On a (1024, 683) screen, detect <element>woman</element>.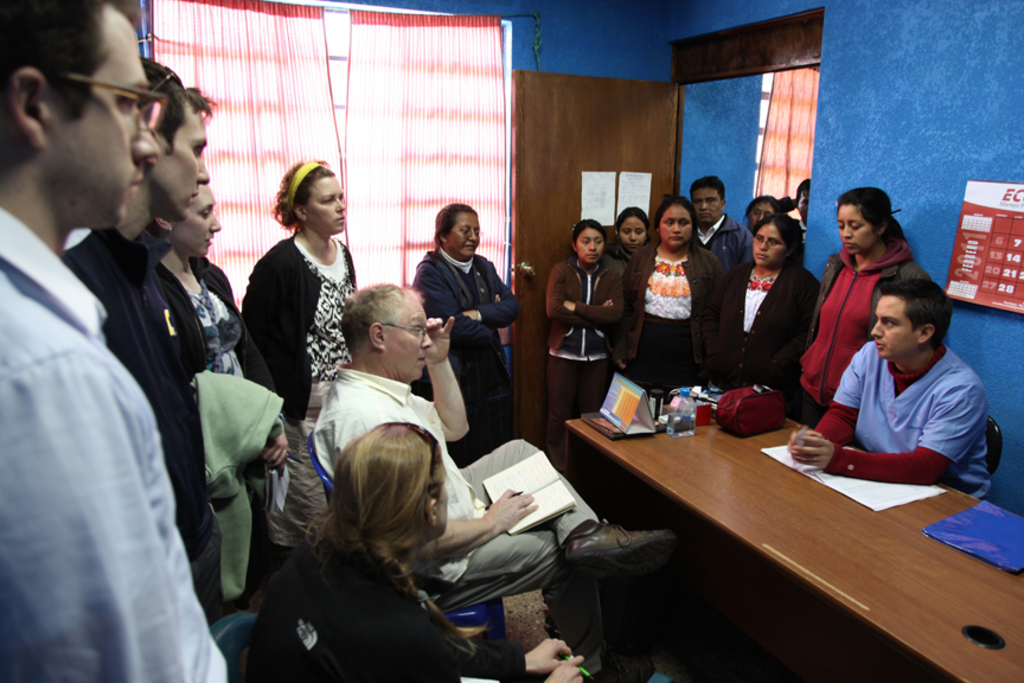
[x1=271, y1=421, x2=595, y2=682].
